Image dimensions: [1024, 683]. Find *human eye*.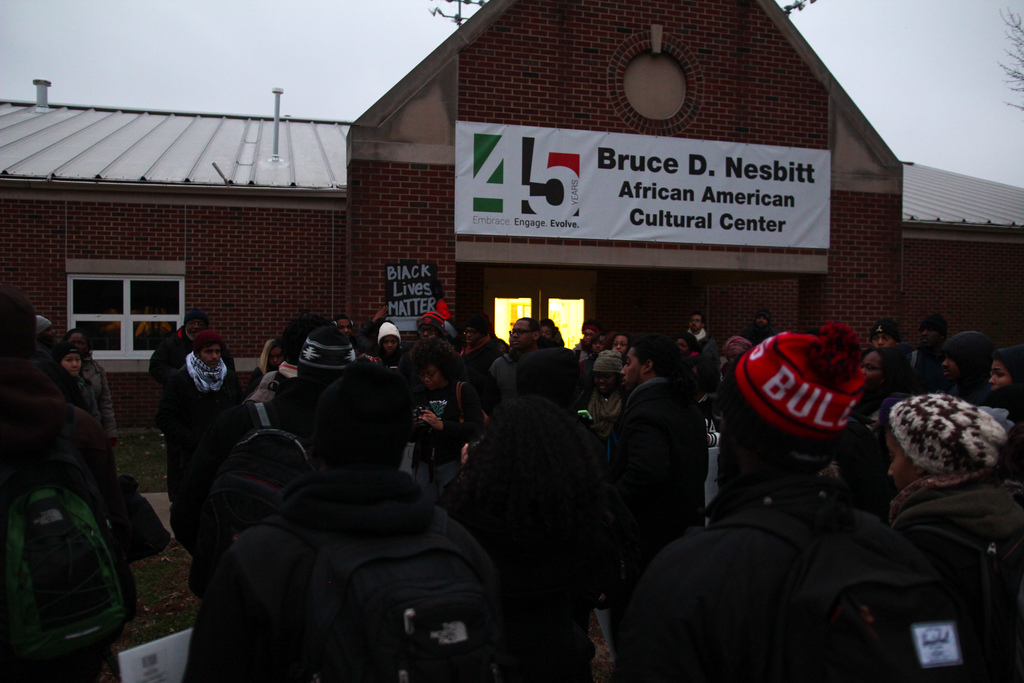
[600, 340, 605, 345].
